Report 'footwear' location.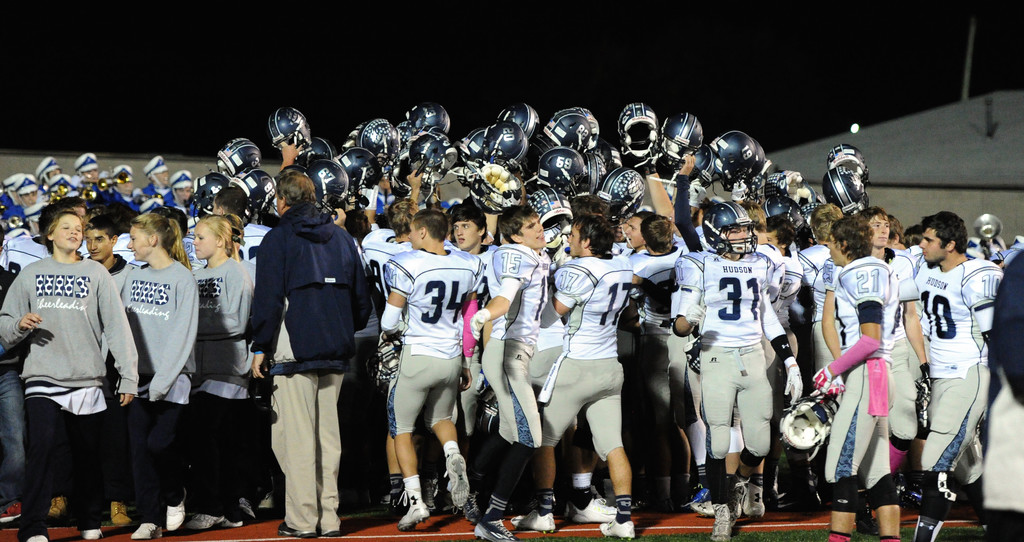
Report: (444, 454, 471, 506).
